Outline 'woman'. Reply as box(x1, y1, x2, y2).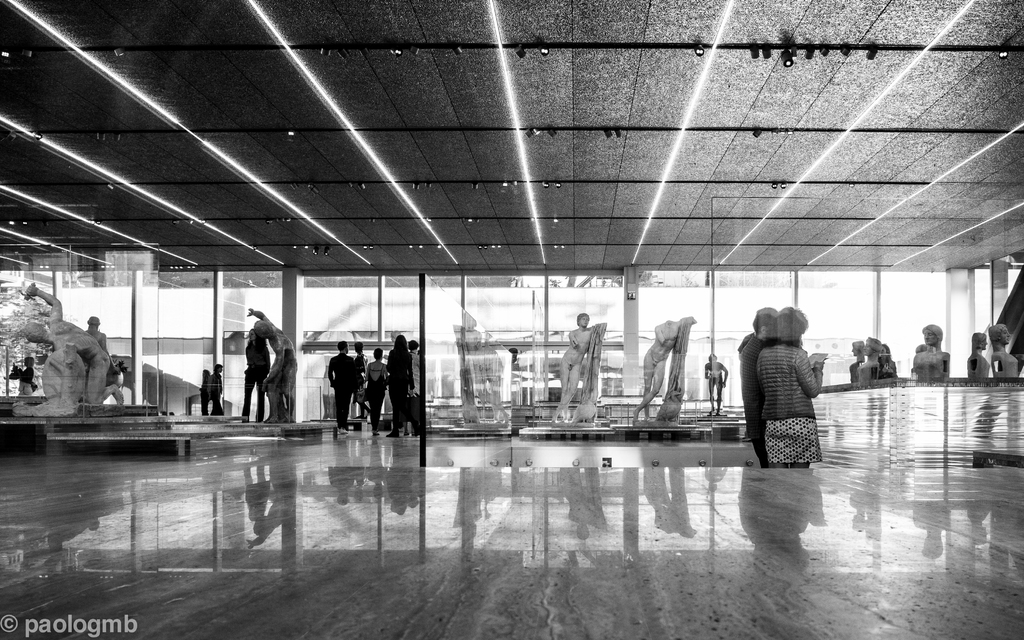
box(861, 337, 885, 379).
